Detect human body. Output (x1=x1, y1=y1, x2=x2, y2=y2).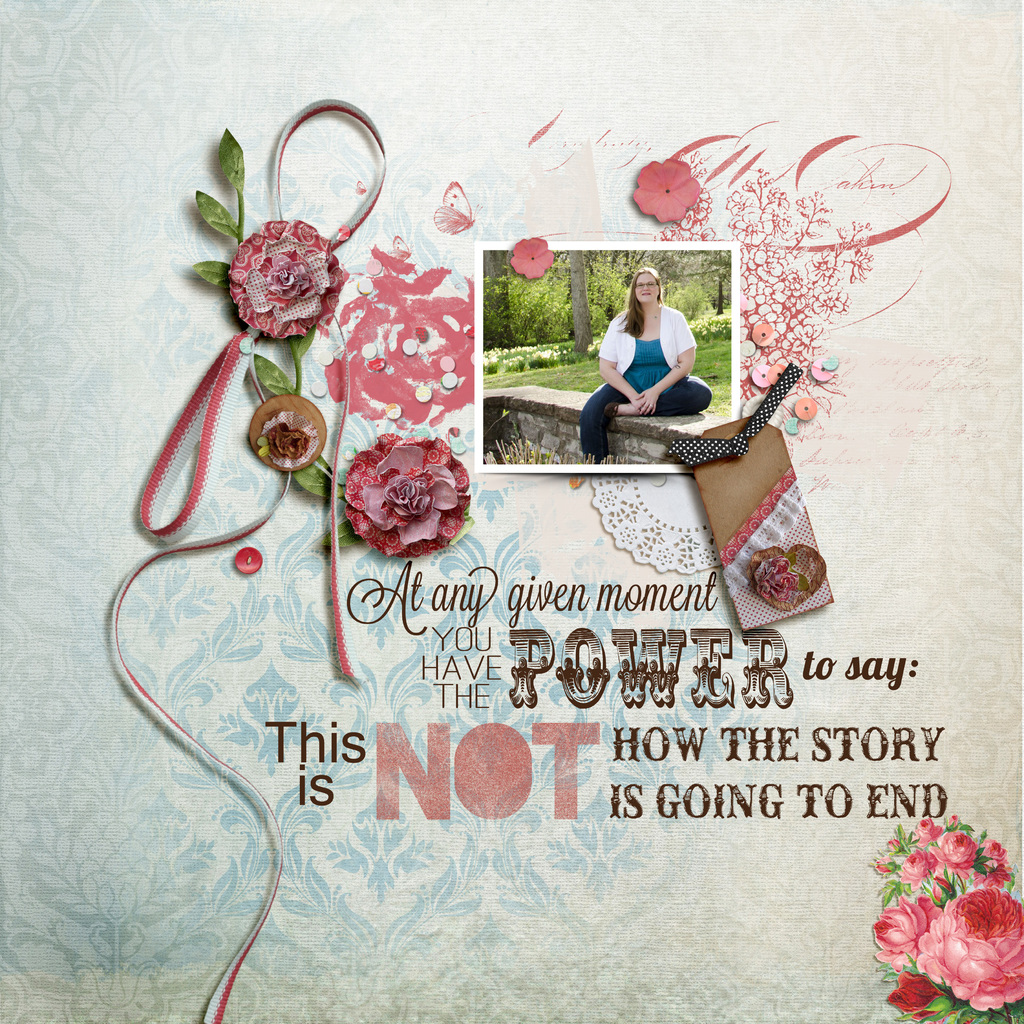
(x1=591, y1=252, x2=726, y2=448).
